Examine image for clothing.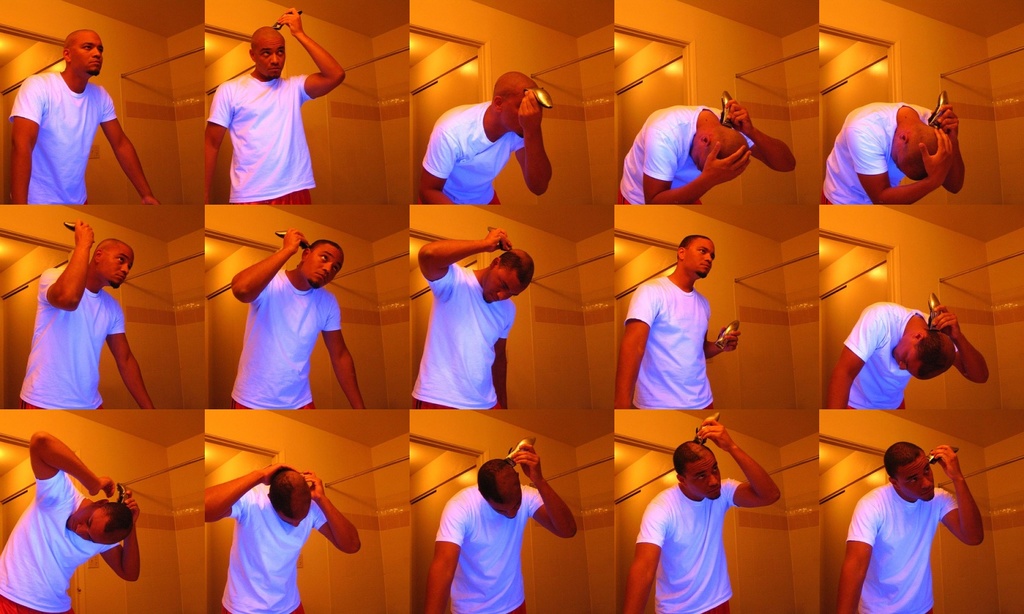
Examination result: bbox(625, 274, 713, 411).
